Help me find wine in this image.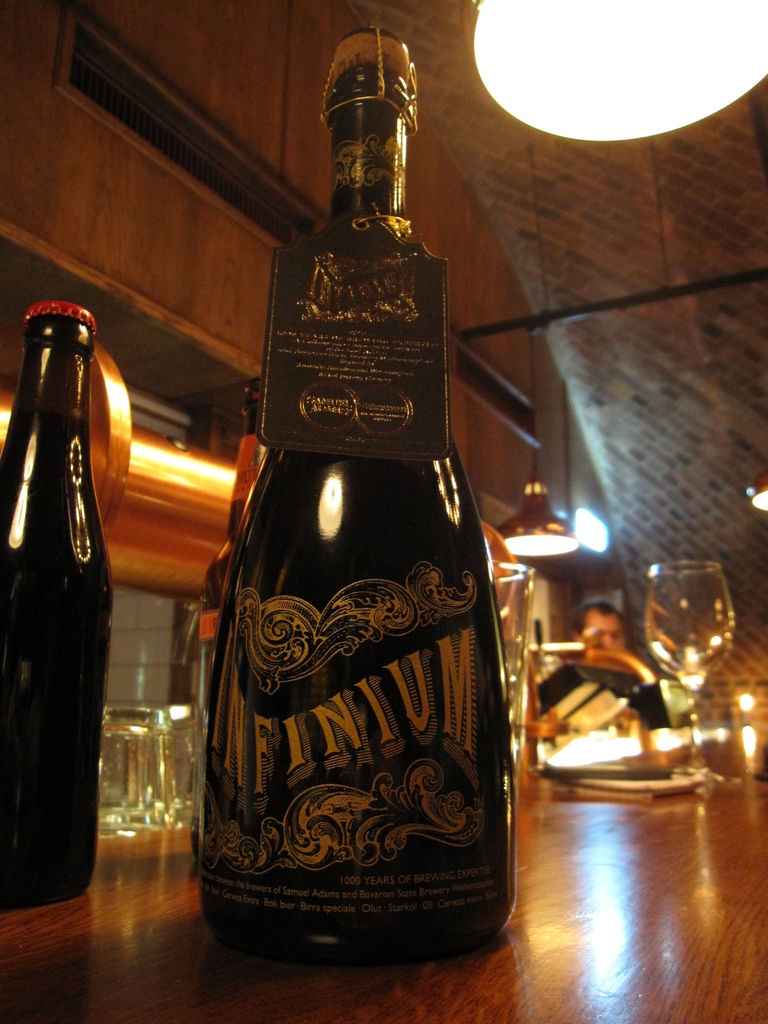
Found it: (x1=191, y1=369, x2=269, y2=694).
